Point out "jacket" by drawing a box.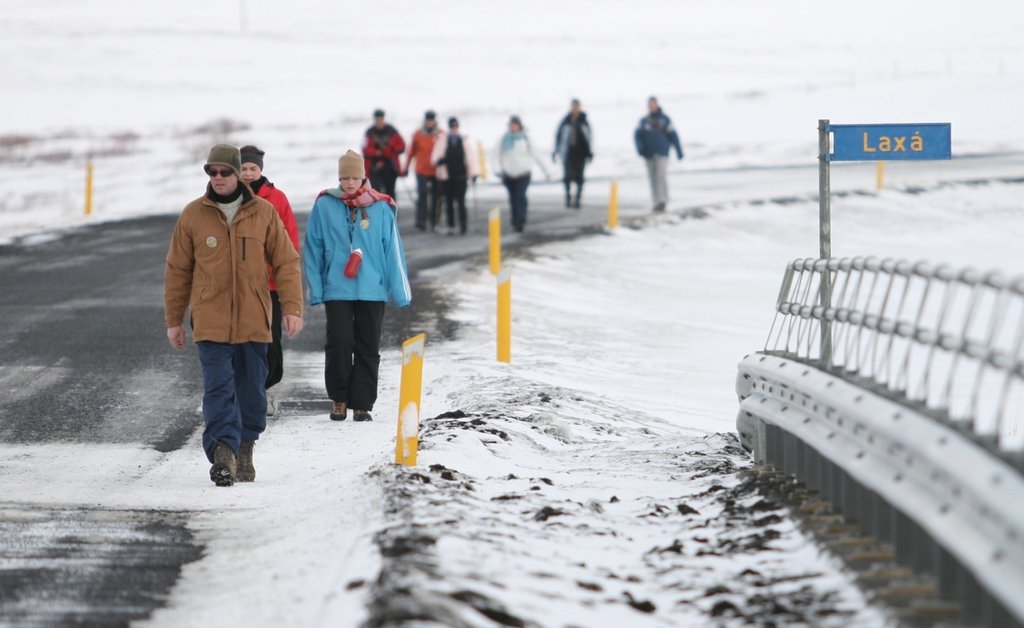
<bbox>262, 176, 299, 292</bbox>.
